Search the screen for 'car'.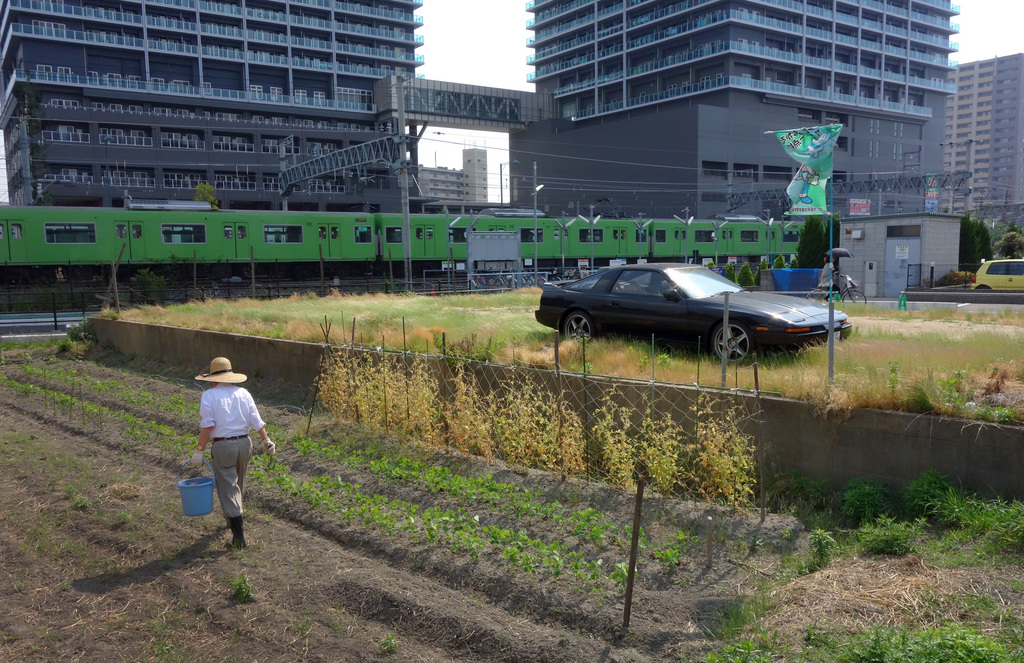
Found at (left=528, top=259, right=852, bottom=370).
